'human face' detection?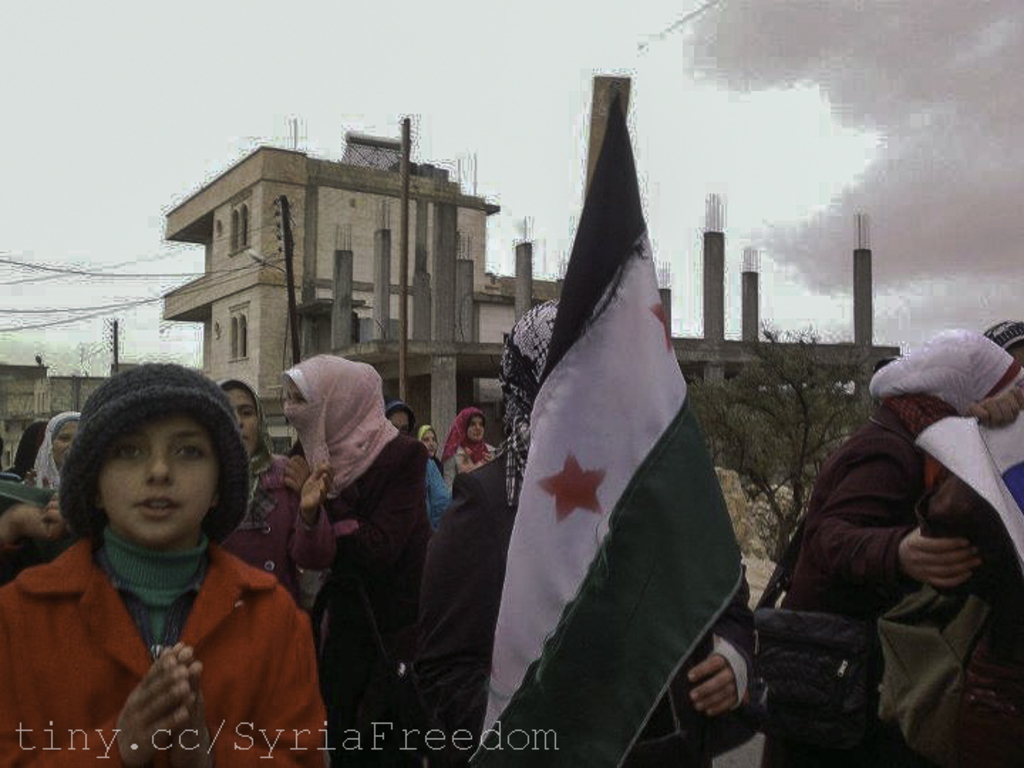
pyautogui.locateOnScreen(420, 427, 437, 459)
